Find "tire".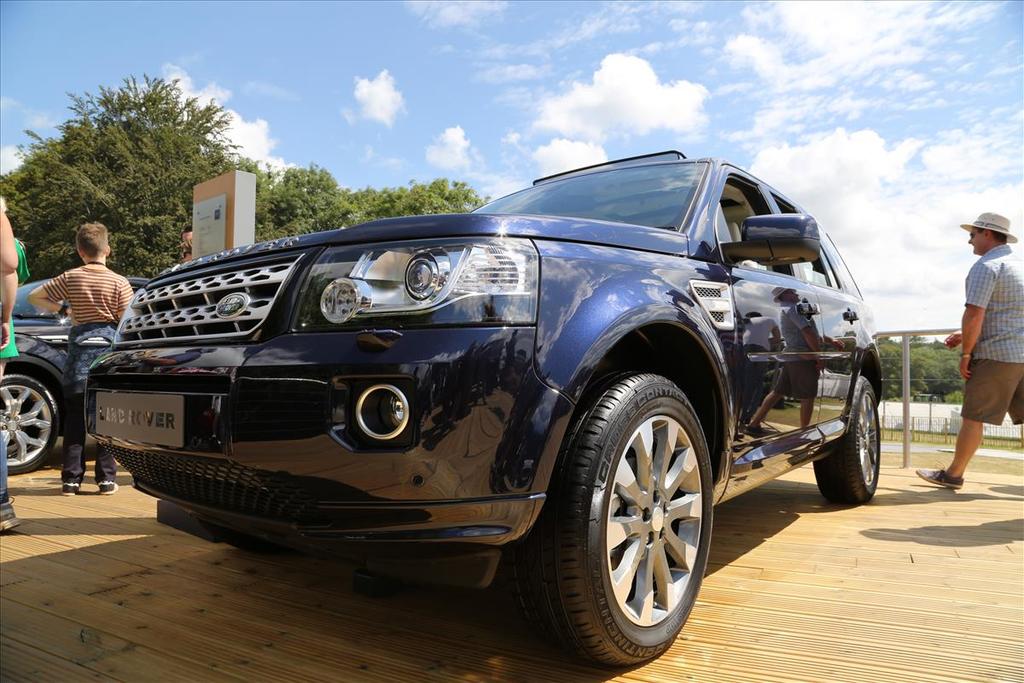
[511, 367, 718, 670].
